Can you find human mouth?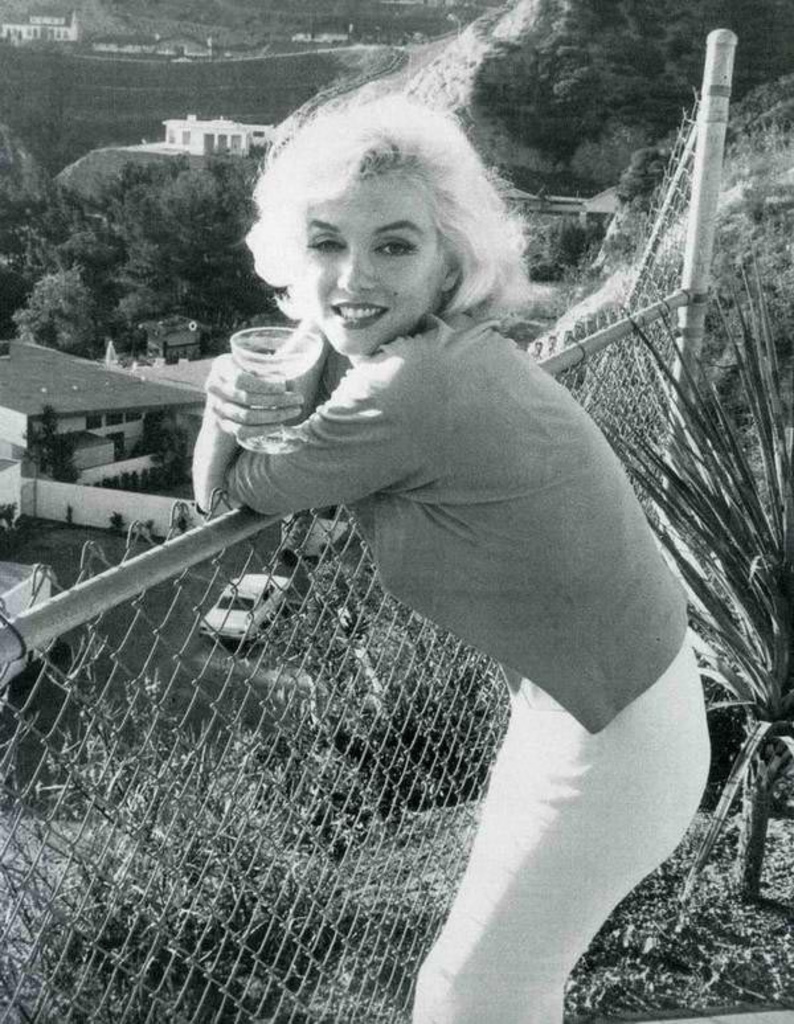
Yes, bounding box: x1=326 y1=298 x2=386 y2=332.
